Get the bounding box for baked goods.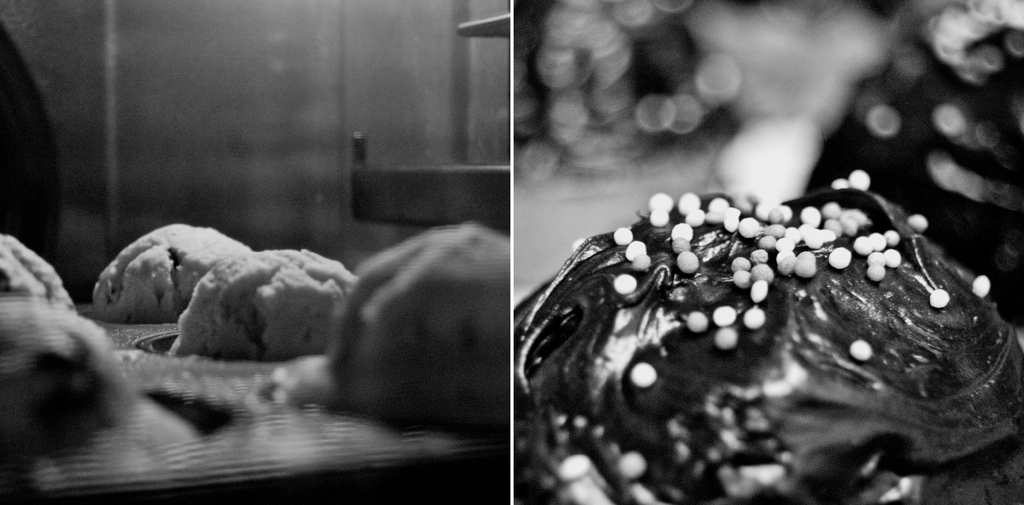
[516,181,992,479].
